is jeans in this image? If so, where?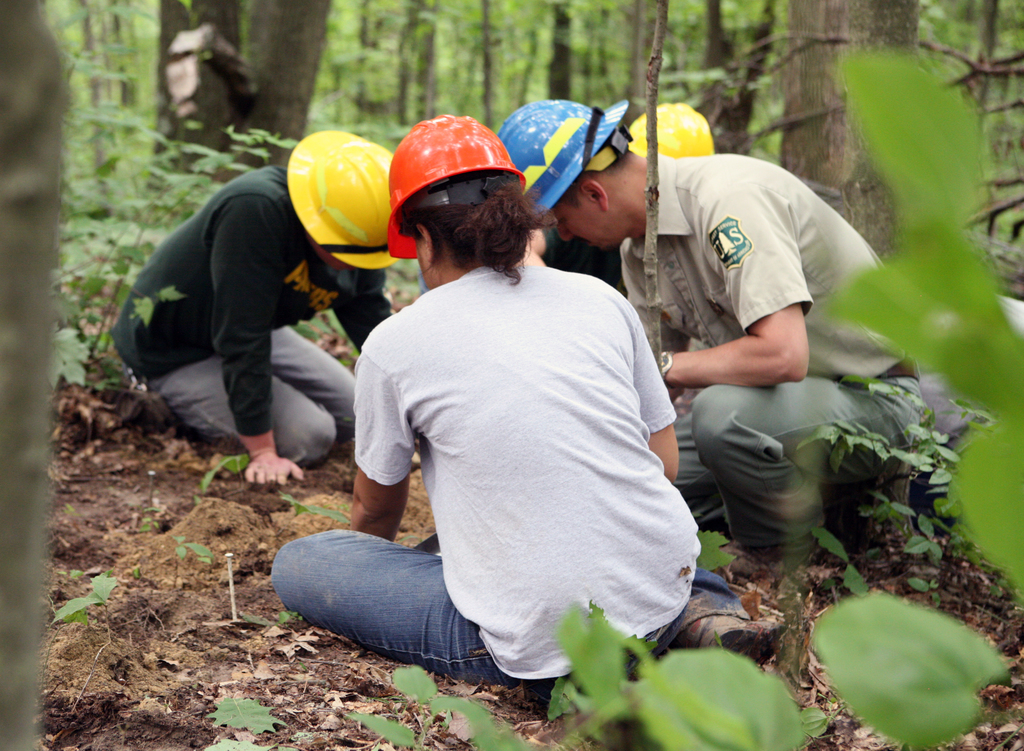
Yes, at pyautogui.locateOnScreen(308, 486, 493, 684).
